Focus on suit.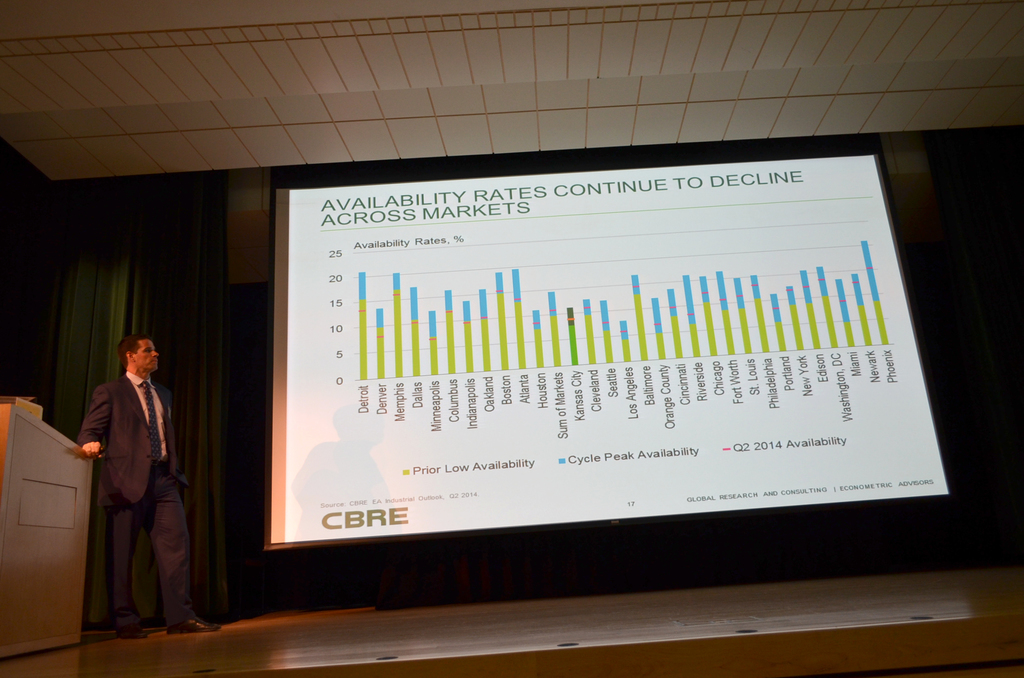
Focused at [66,335,177,640].
